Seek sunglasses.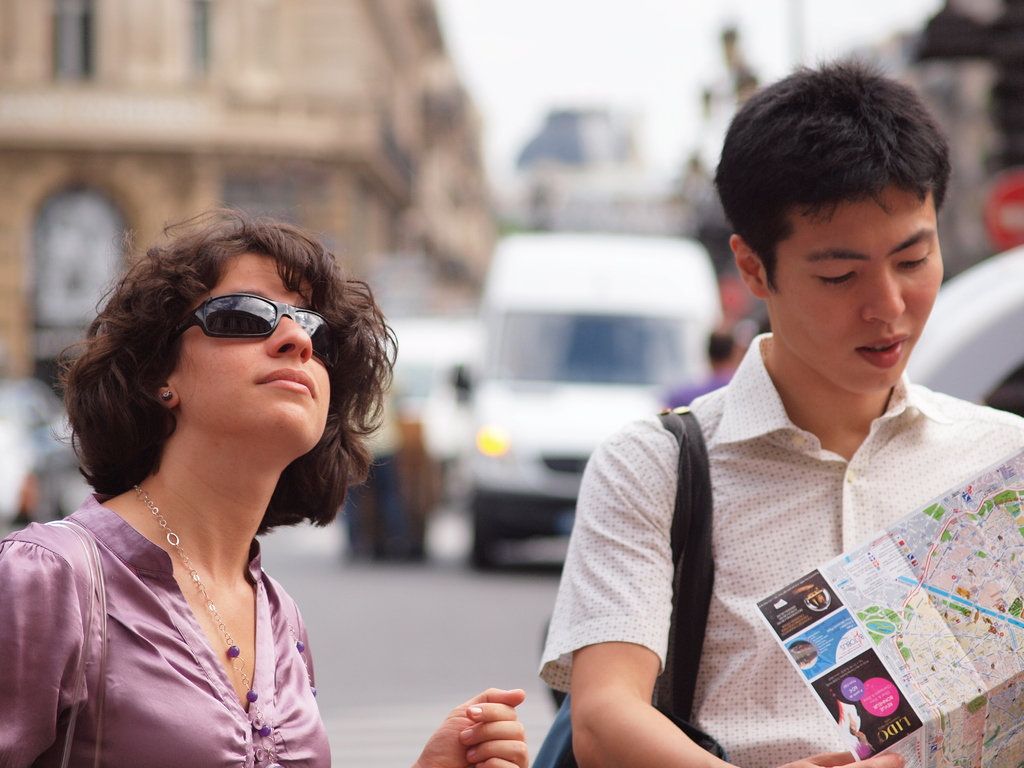
(168, 287, 352, 367).
